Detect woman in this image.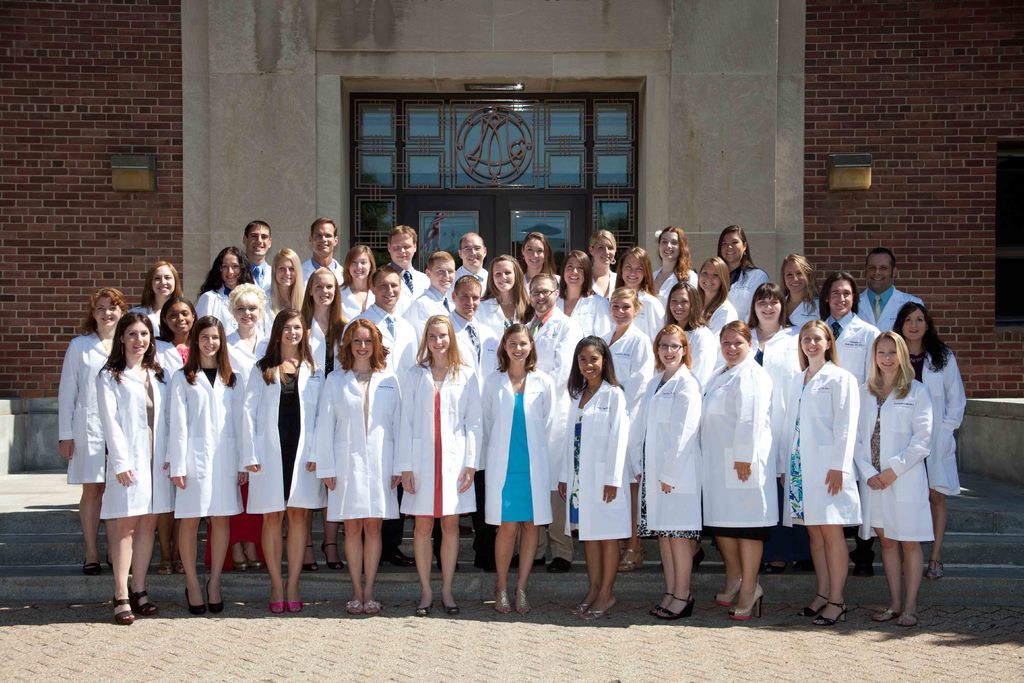
Detection: (left=127, top=259, right=190, bottom=338).
